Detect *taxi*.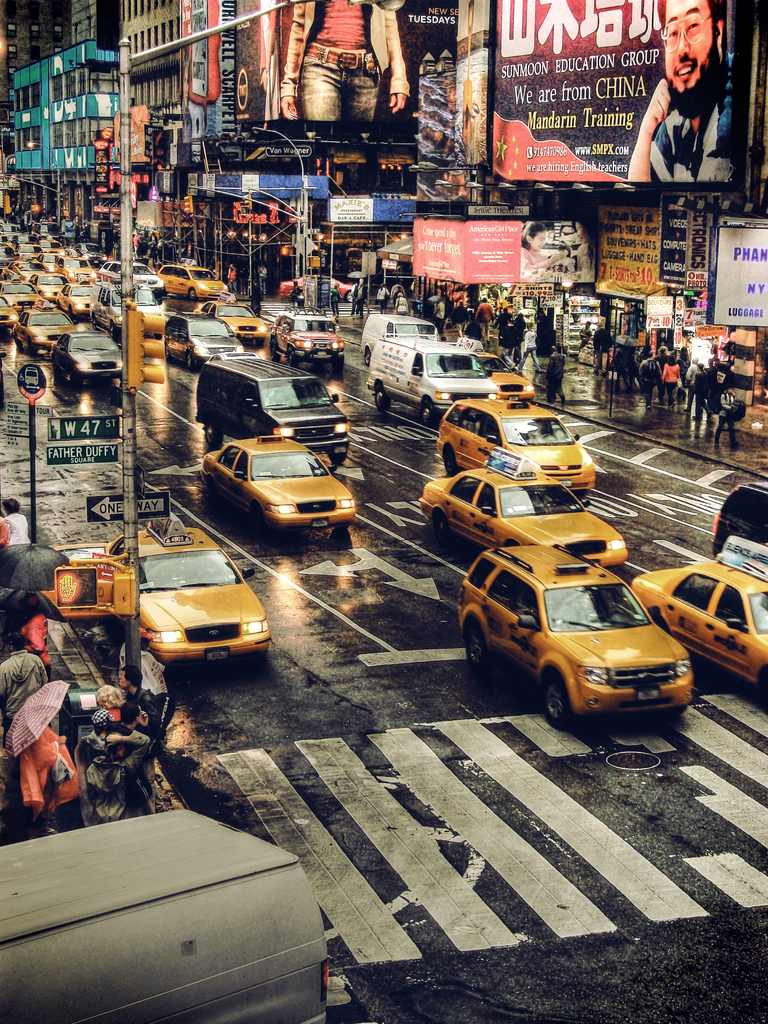
Detected at 0/278/40/324.
